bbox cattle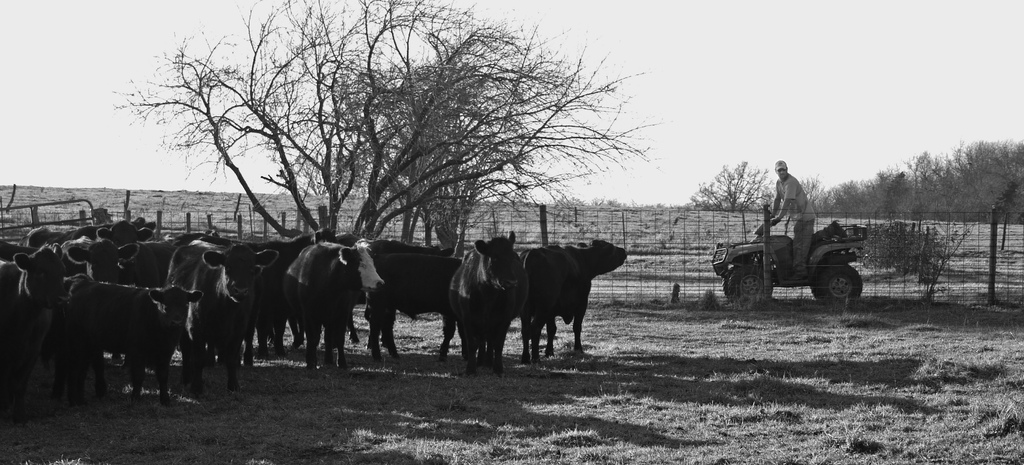
x1=159, y1=244, x2=277, y2=393
